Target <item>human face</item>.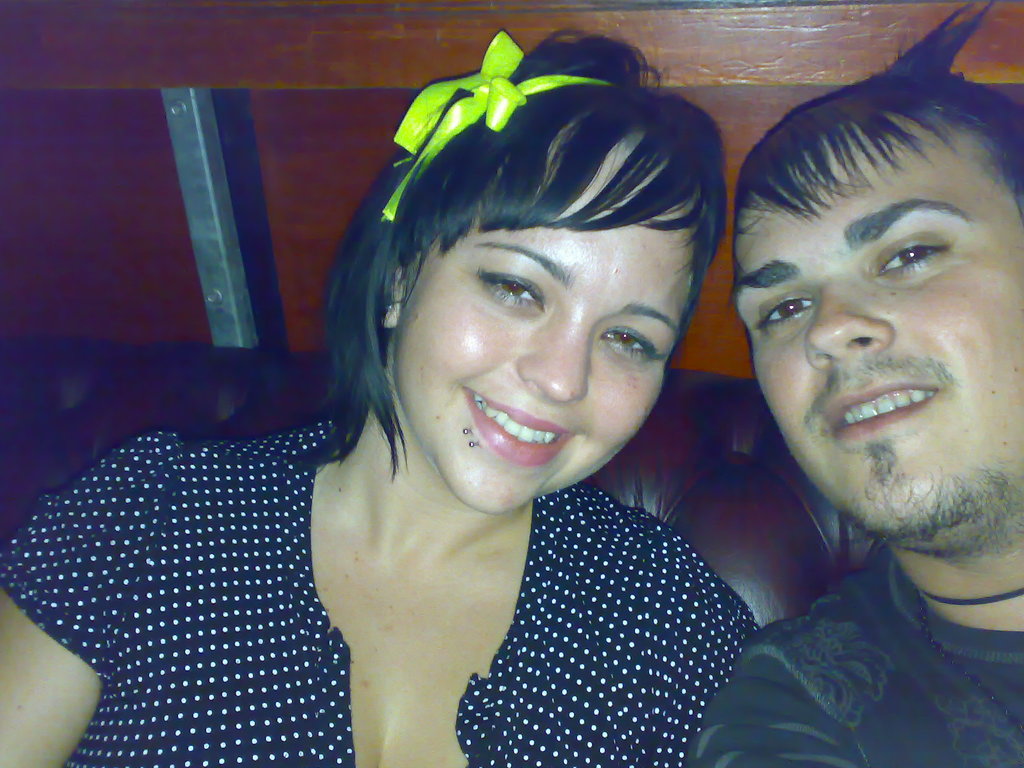
Target region: {"left": 732, "top": 110, "right": 1023, "bottom": 548}.
